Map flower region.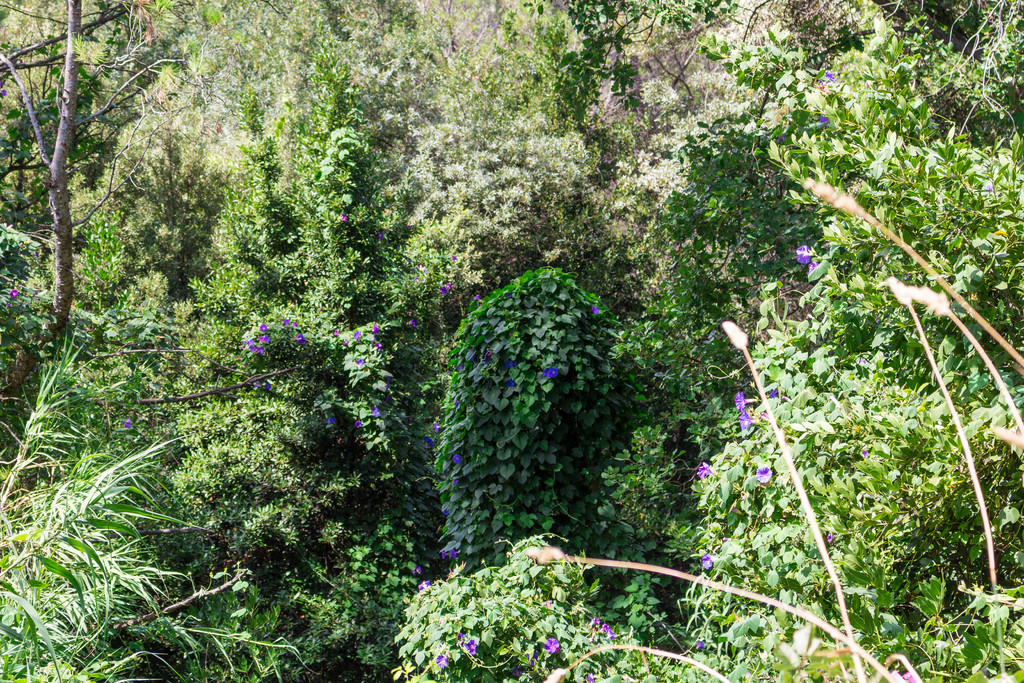
Mapped to {"left": 436, "top": 653, "right": 447, "bottom": 668}.
